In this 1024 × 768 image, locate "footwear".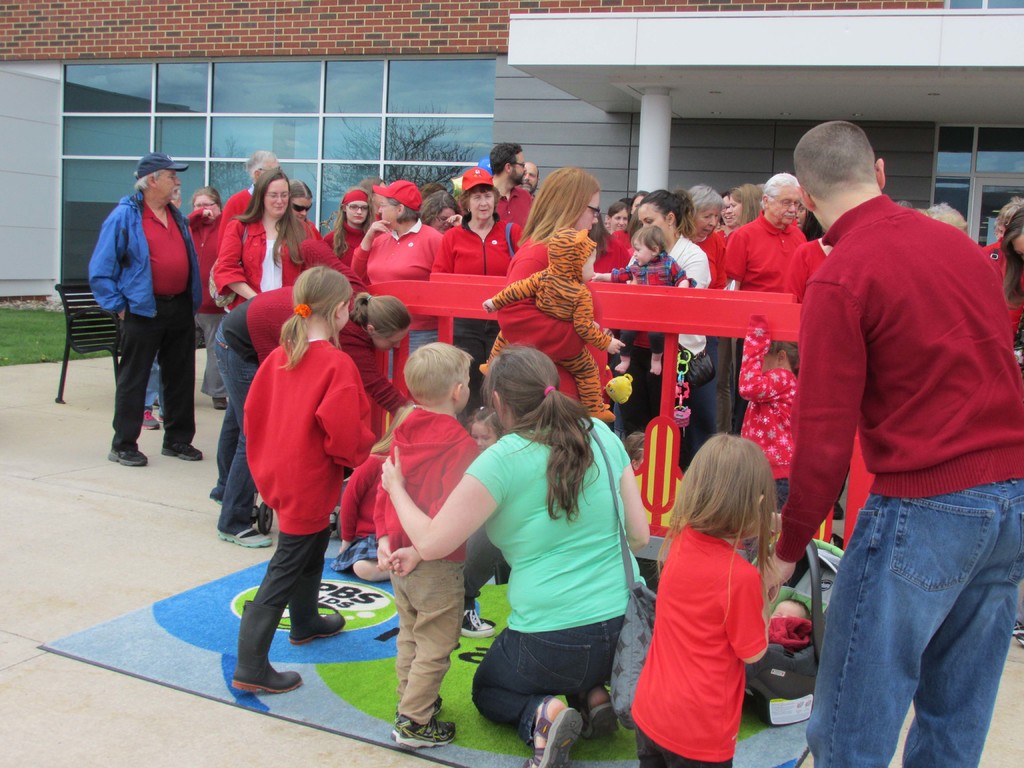
Bounding box: 394, 712, 454, 753.
